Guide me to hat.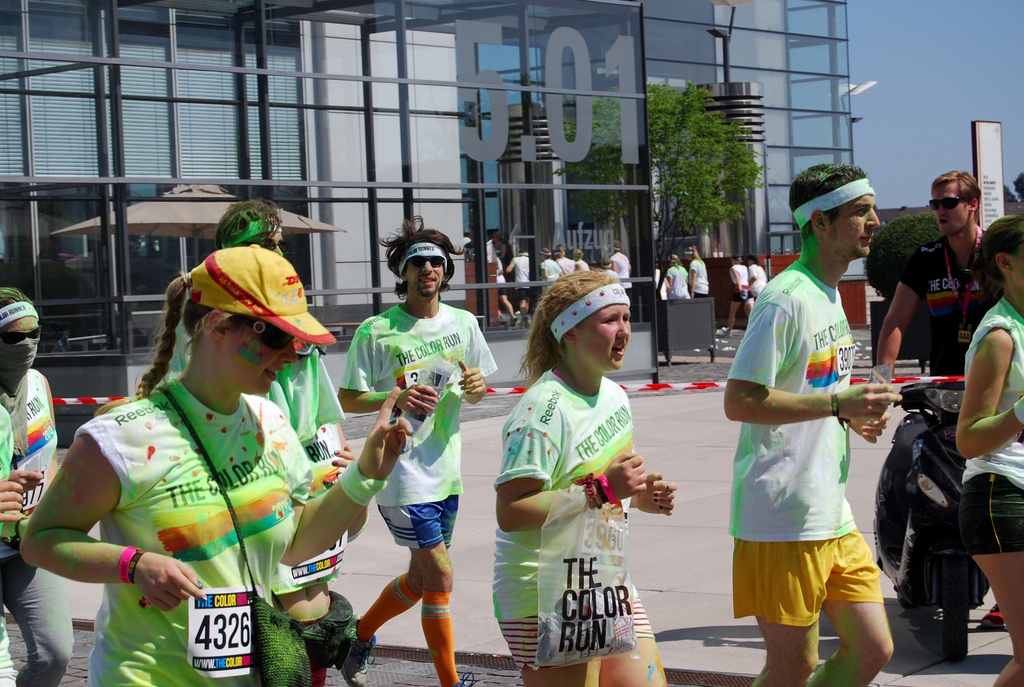
Guidance: 186/245/336/344.
